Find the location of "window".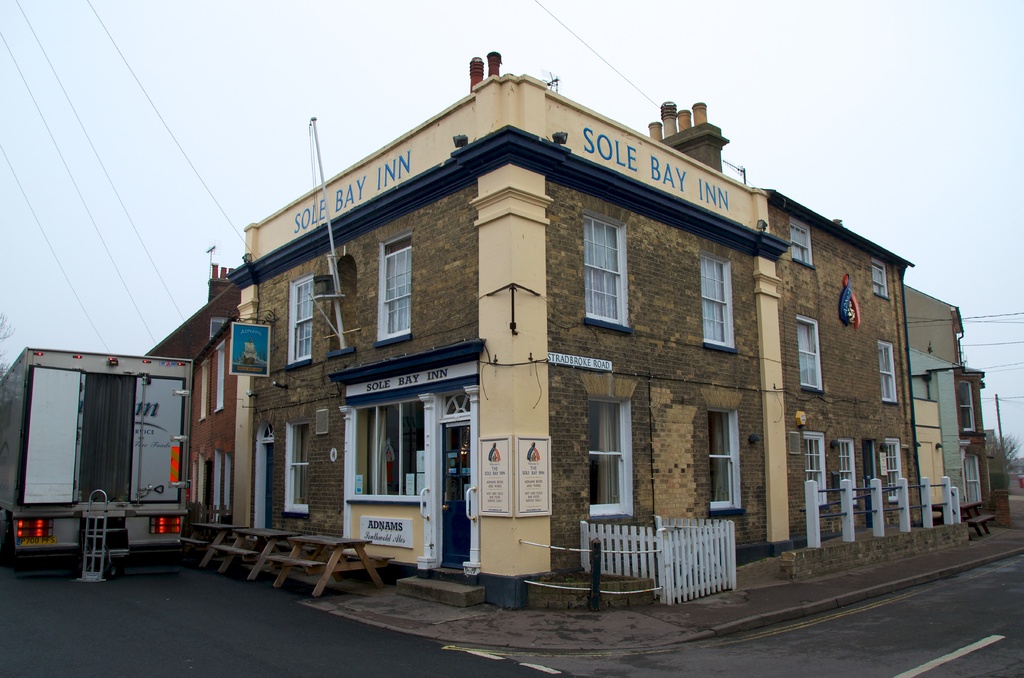
Location: (x1=586, y1=210, x2=636, y2=328).
